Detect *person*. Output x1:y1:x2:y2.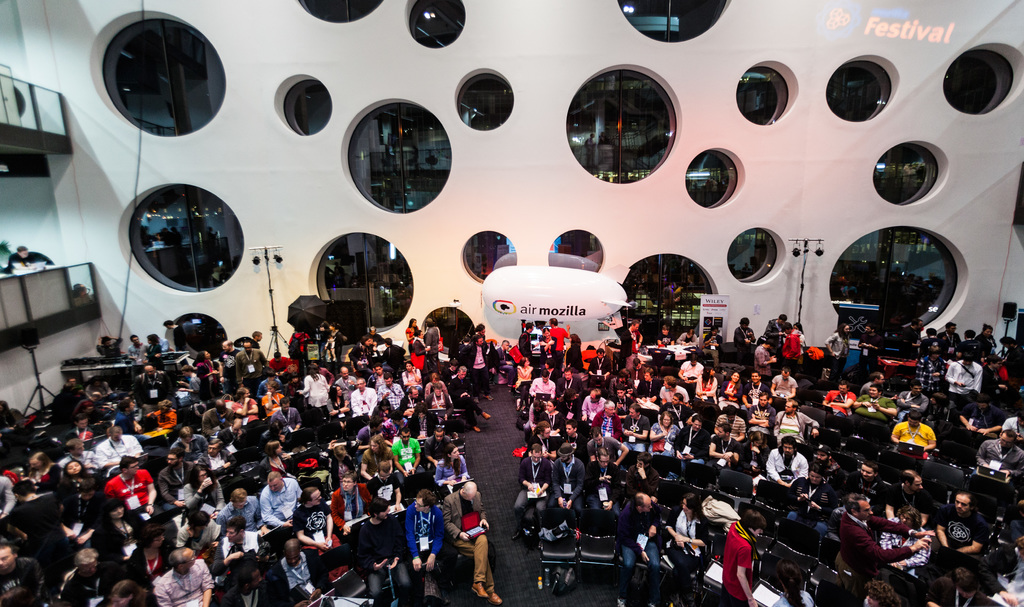
620:490:659:606.
